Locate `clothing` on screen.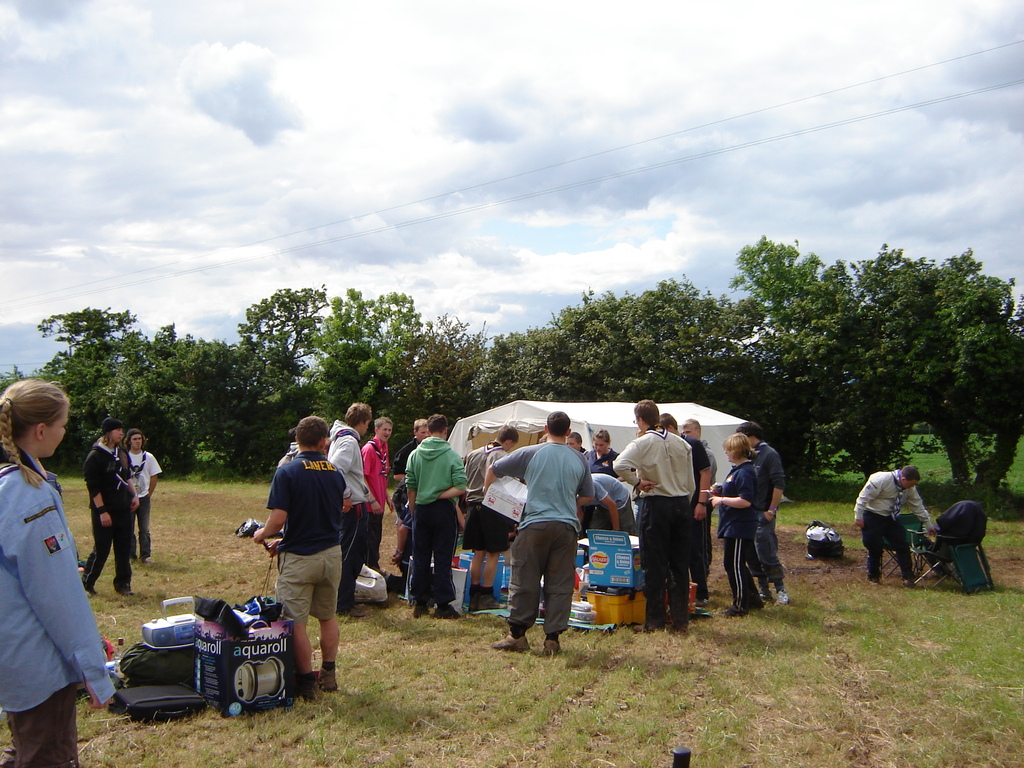
On screen at x1=389 y1=438 x2=417 y2=529.
